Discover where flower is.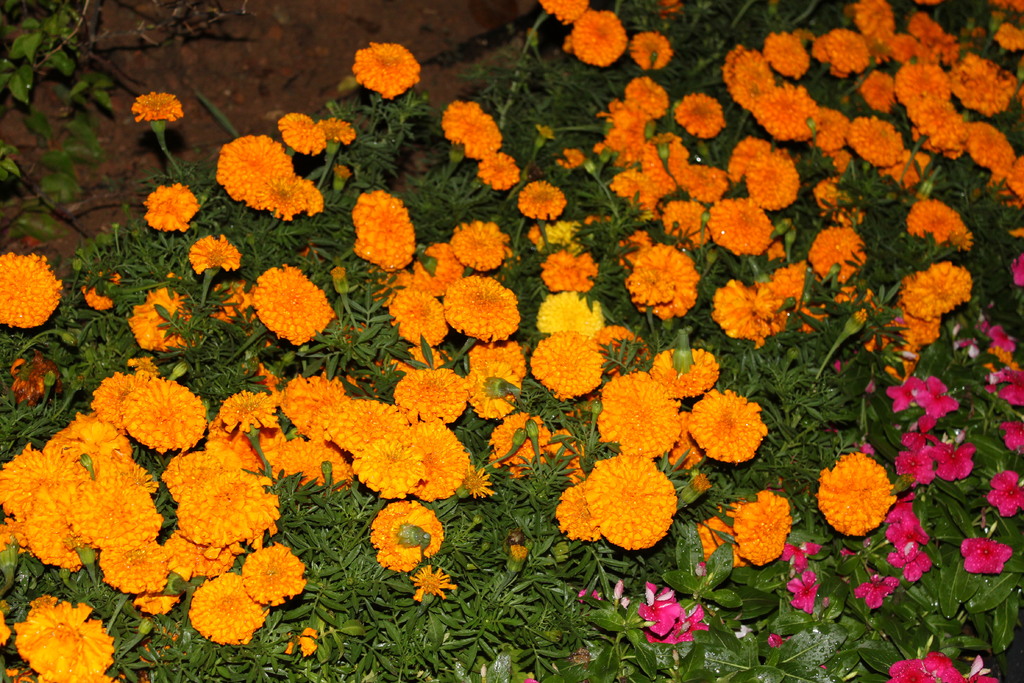
Discovered at rect(282, 628, 330, 658).
